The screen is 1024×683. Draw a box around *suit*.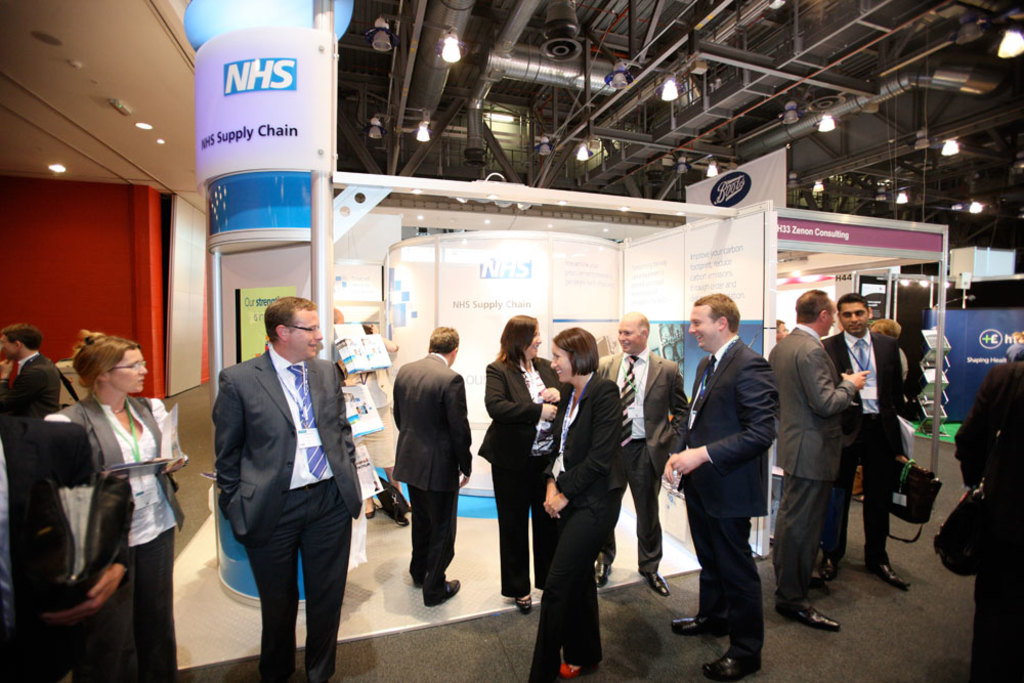
<box>4,347,71,426</box>.
